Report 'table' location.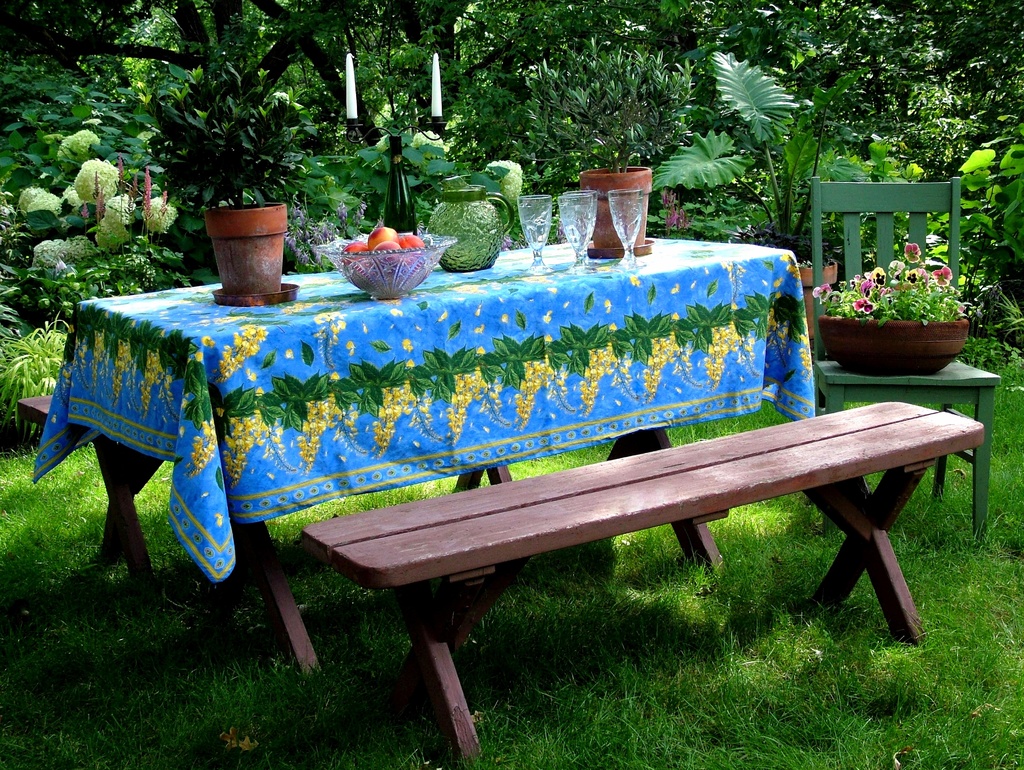
Report: detection(39, 224, 840, 612).
